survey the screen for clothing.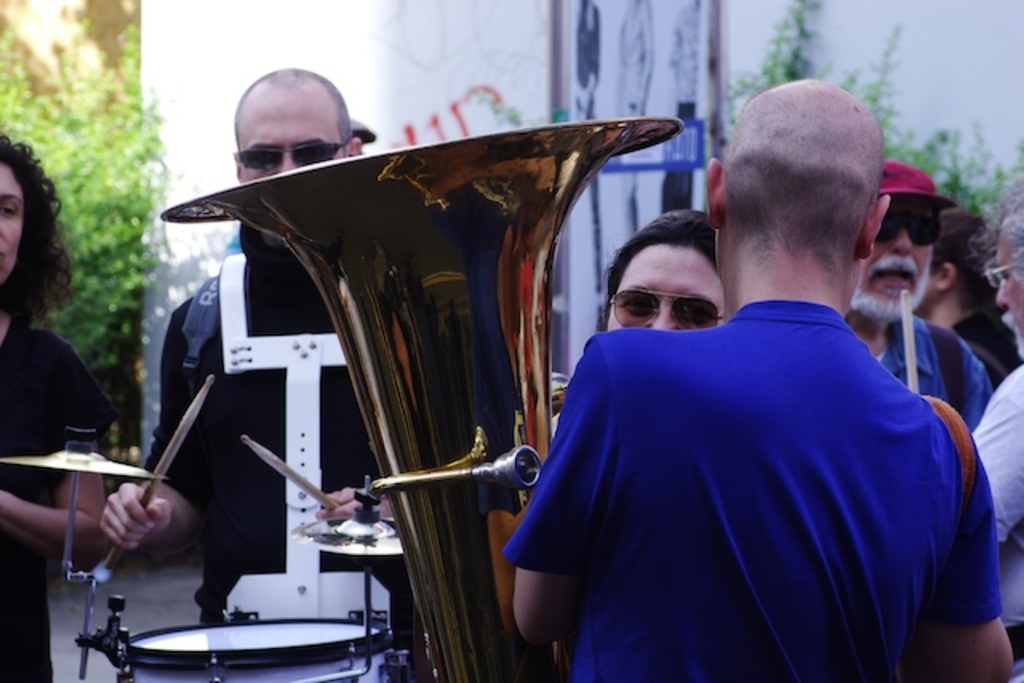
Survey found: [506,248,973,677].
